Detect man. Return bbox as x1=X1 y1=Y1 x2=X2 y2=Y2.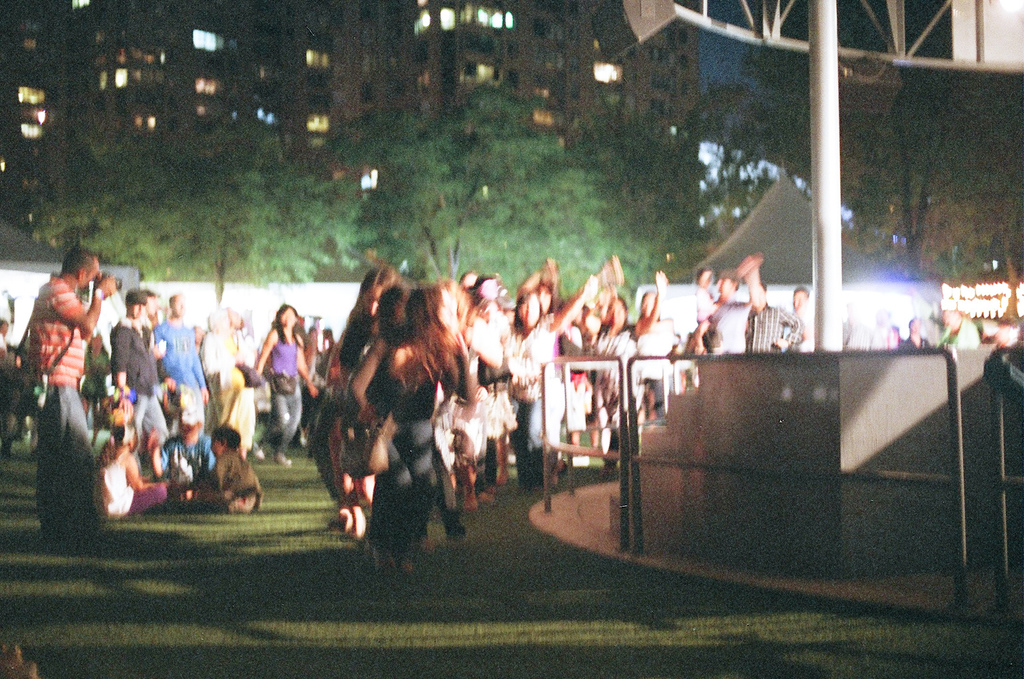
x1=106 y1=288 x2=171 y2=473.
